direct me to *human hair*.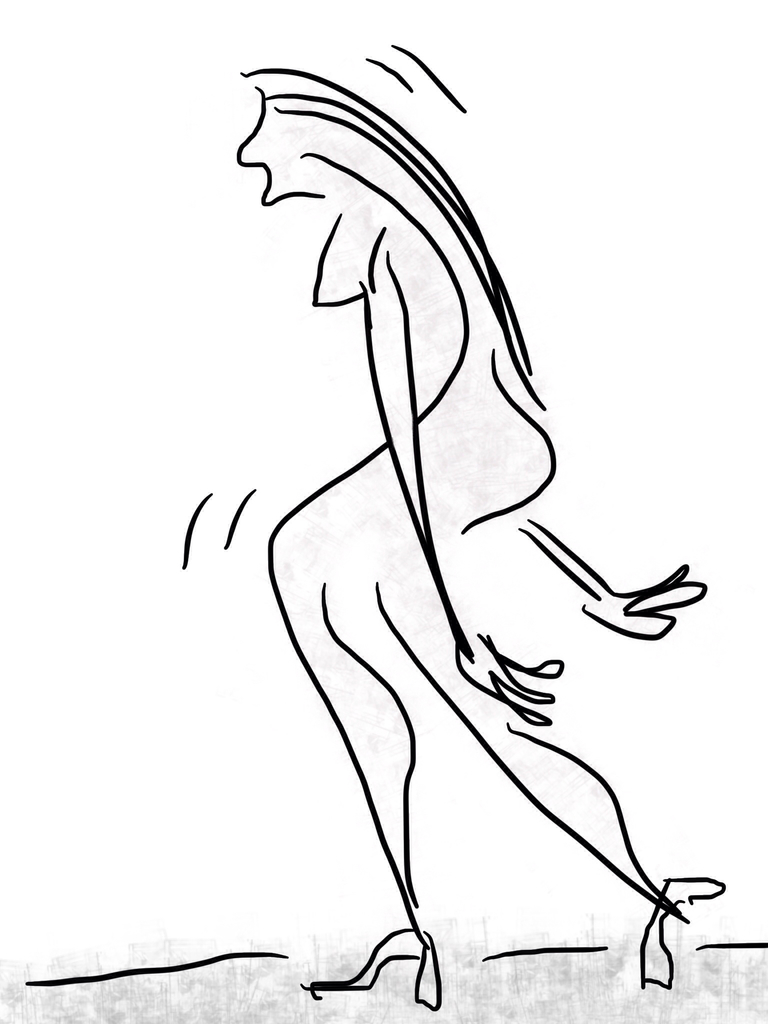
Direction: <region>225, 51, 539, 495</region>.
